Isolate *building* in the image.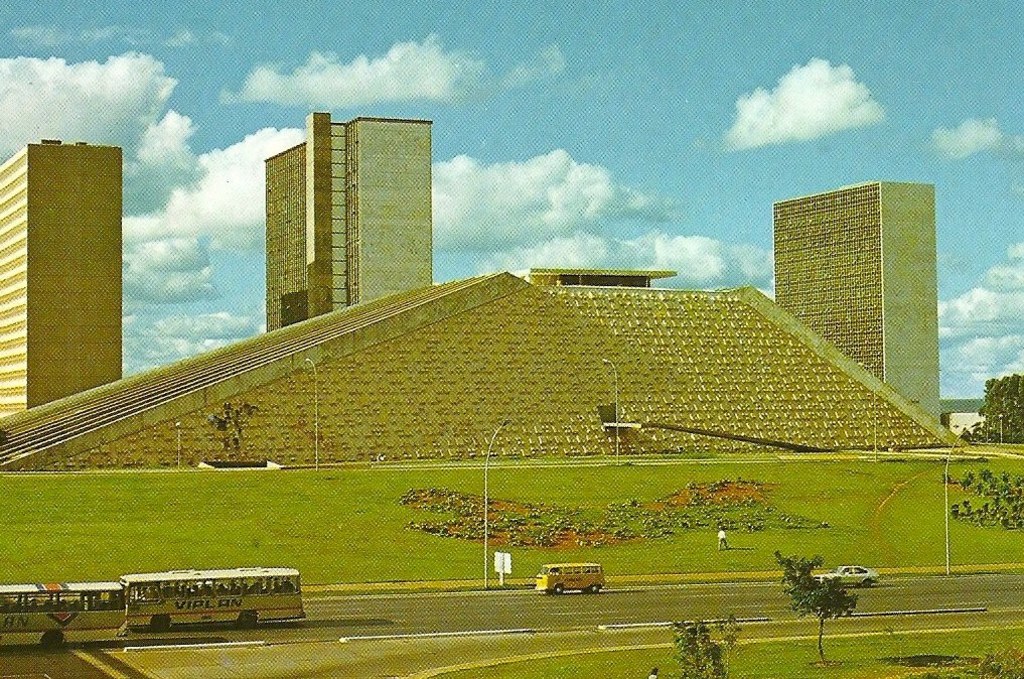
Isolated region: 0,135,124,419.
